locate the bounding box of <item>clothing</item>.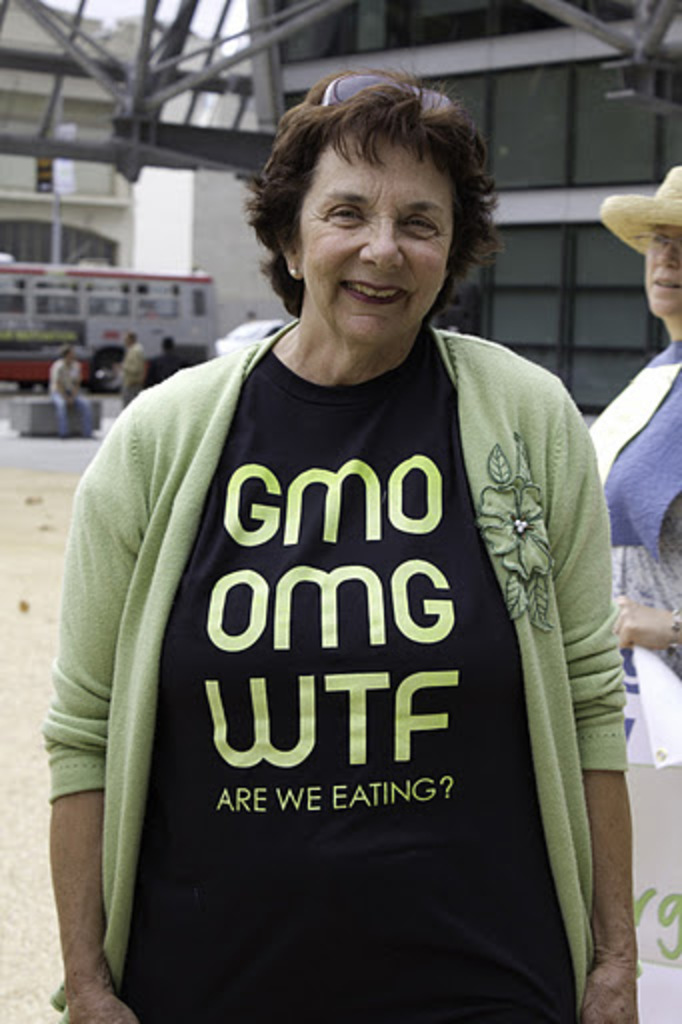
Bounding box: 600/350/680/610.
